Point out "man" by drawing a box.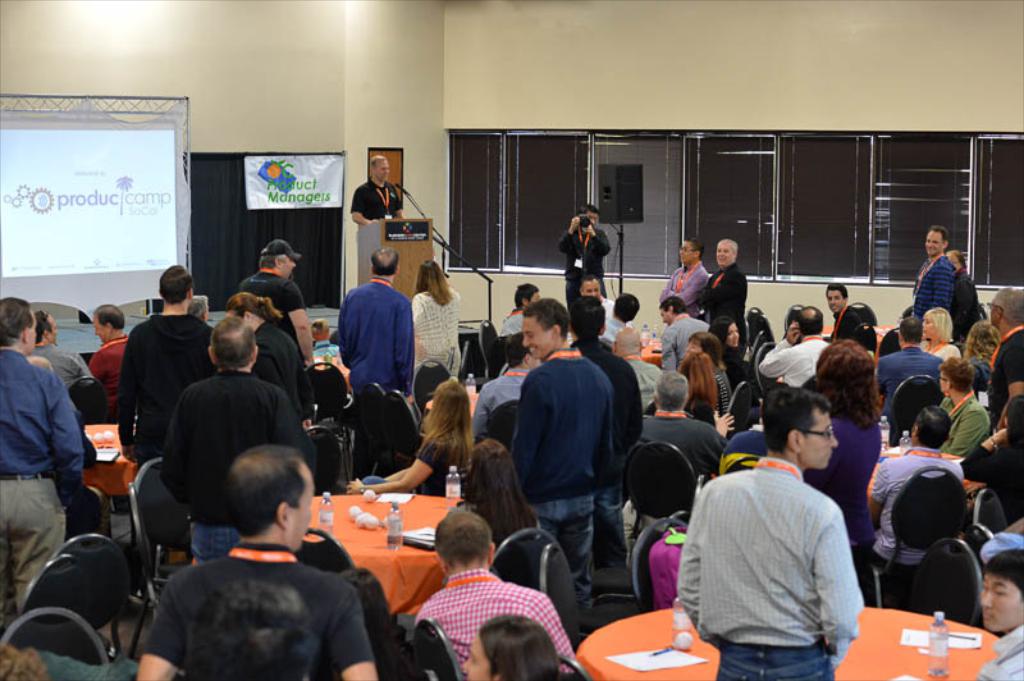
330 252 413 484.
